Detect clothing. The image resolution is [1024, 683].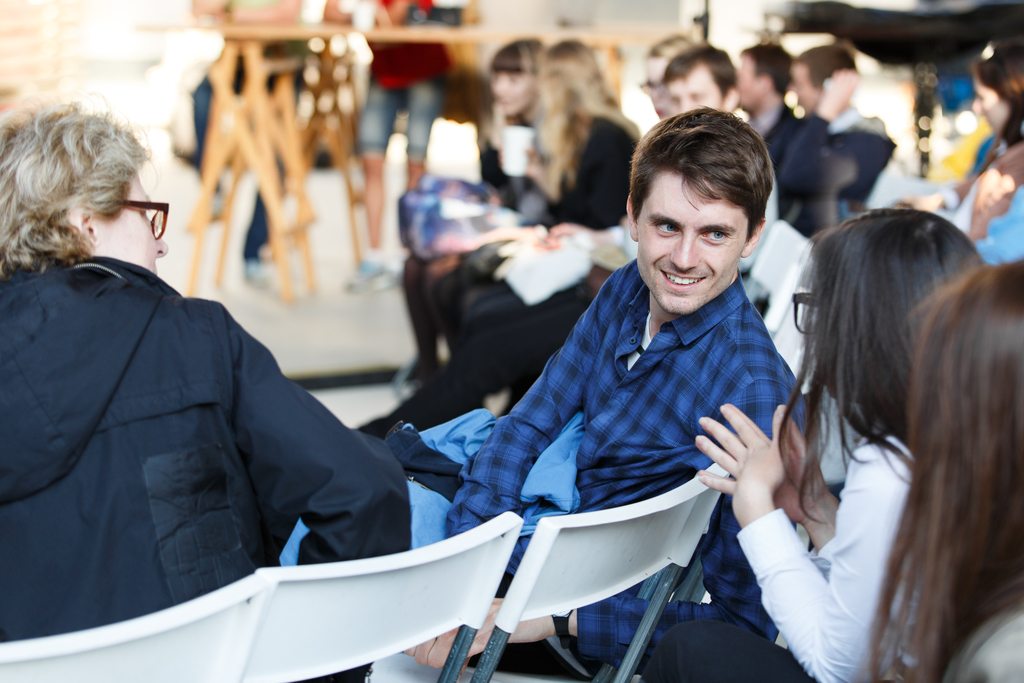
{"left": 765, "top": 99, "right": 897, "bottom": 240}.
